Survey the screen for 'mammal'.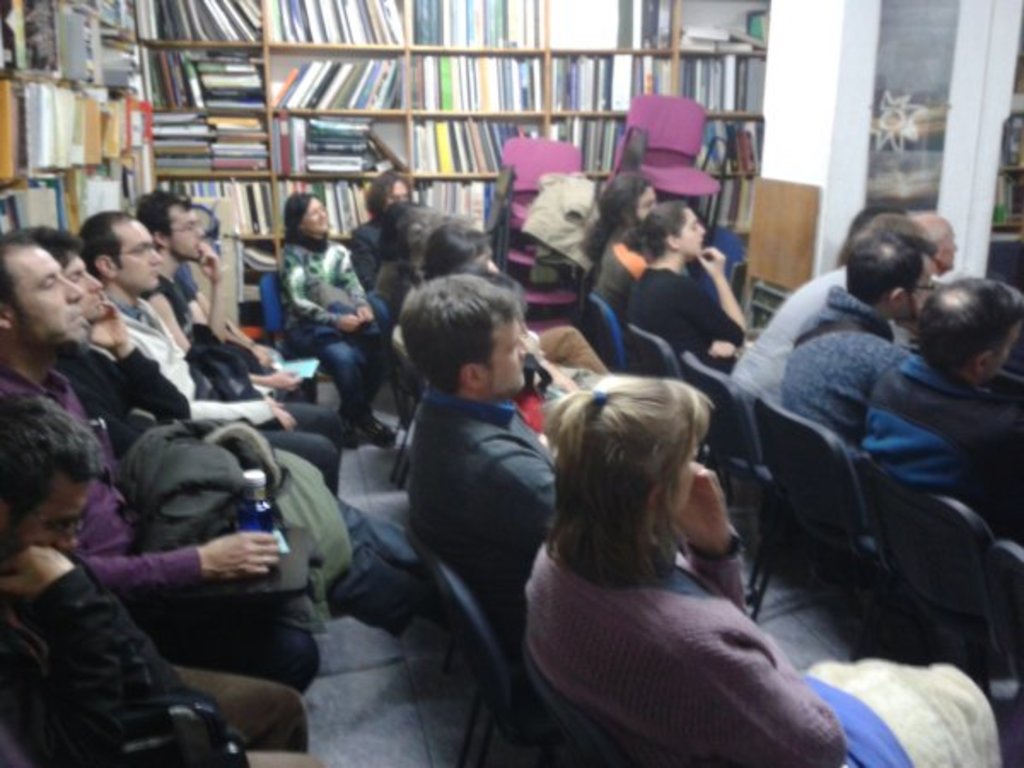
Survey found: [519, 375, 845, 766].
